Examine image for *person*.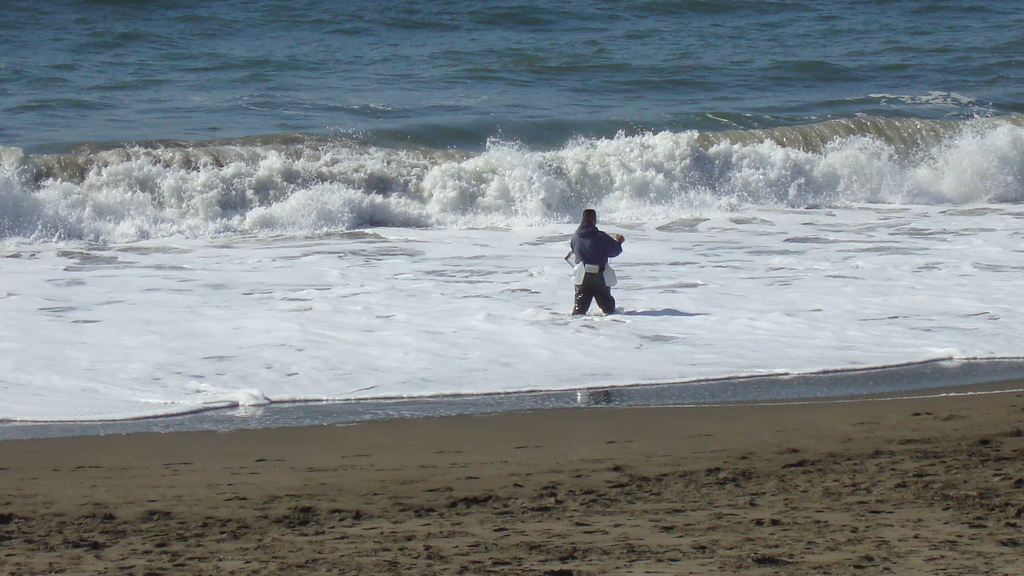
Examination result: [left=565, top=202, right=625, bottom=317].
